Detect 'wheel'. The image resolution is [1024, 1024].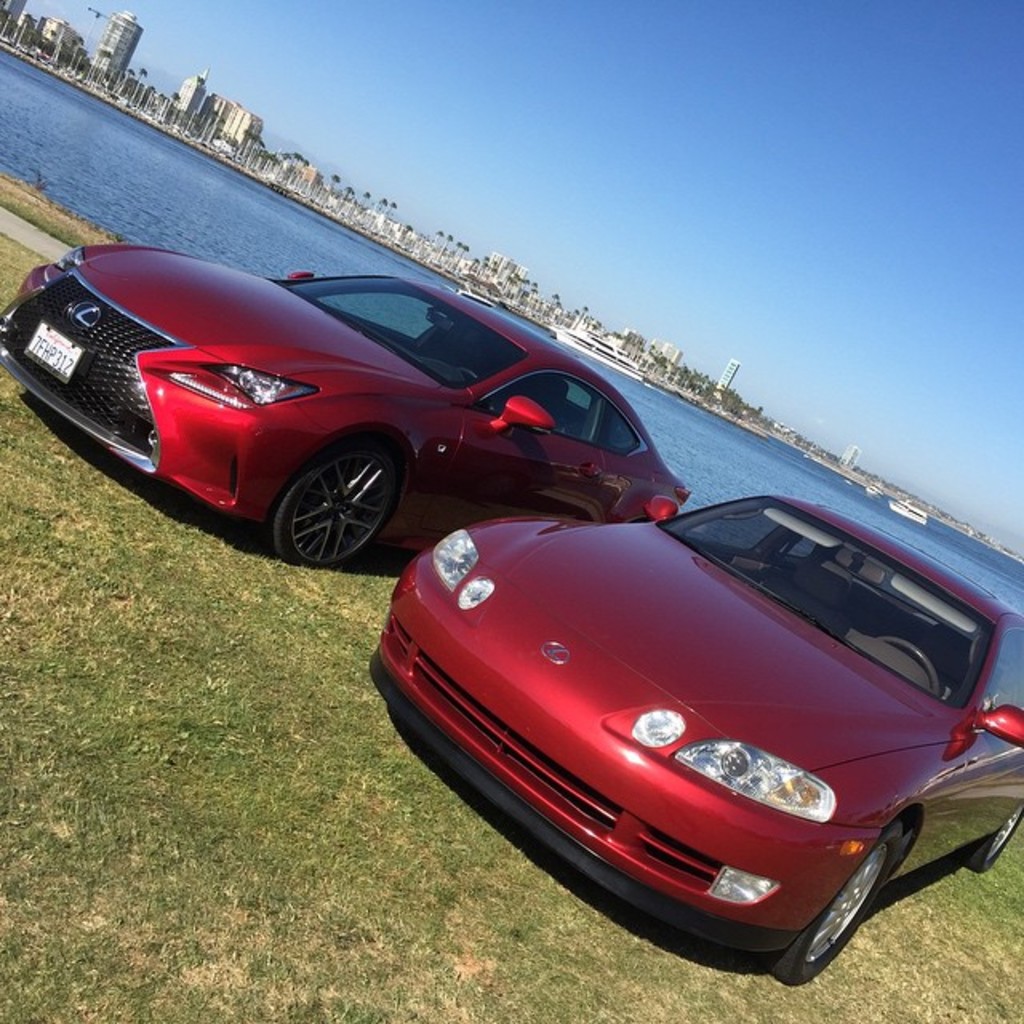
pyautogui.locateOnScreen(261, 440, 400, 544).
